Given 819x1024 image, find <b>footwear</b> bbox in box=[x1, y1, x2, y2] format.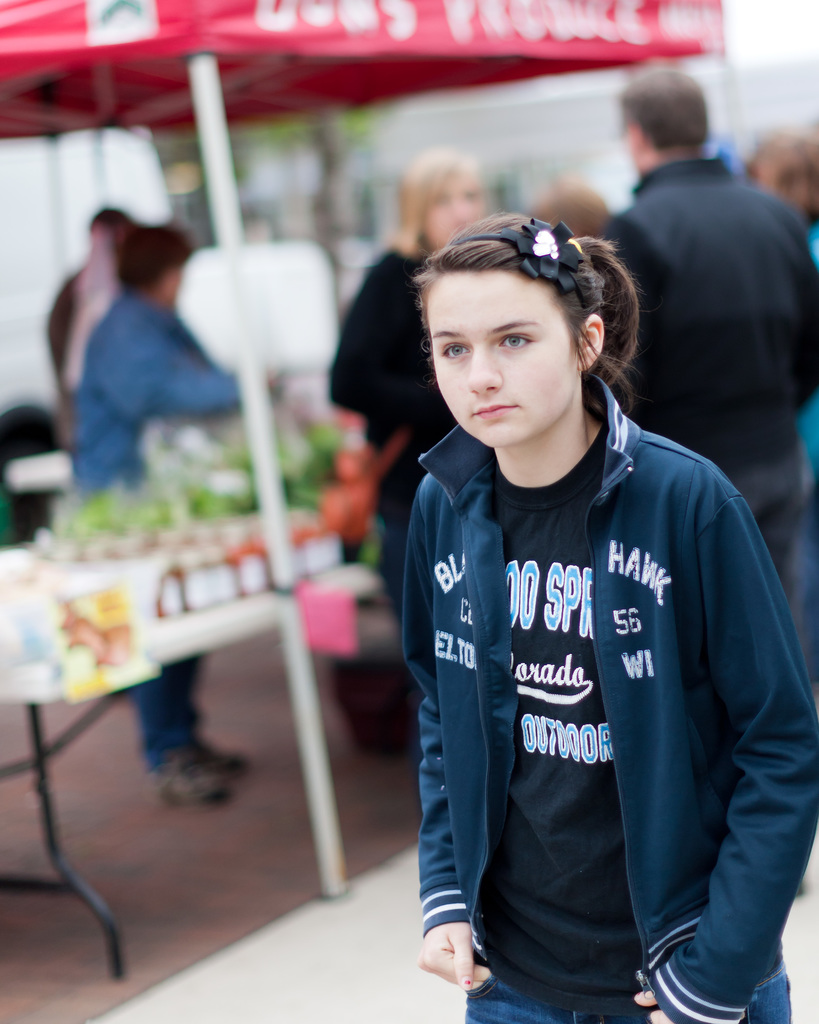
box=[194, 733, 255, 779].
